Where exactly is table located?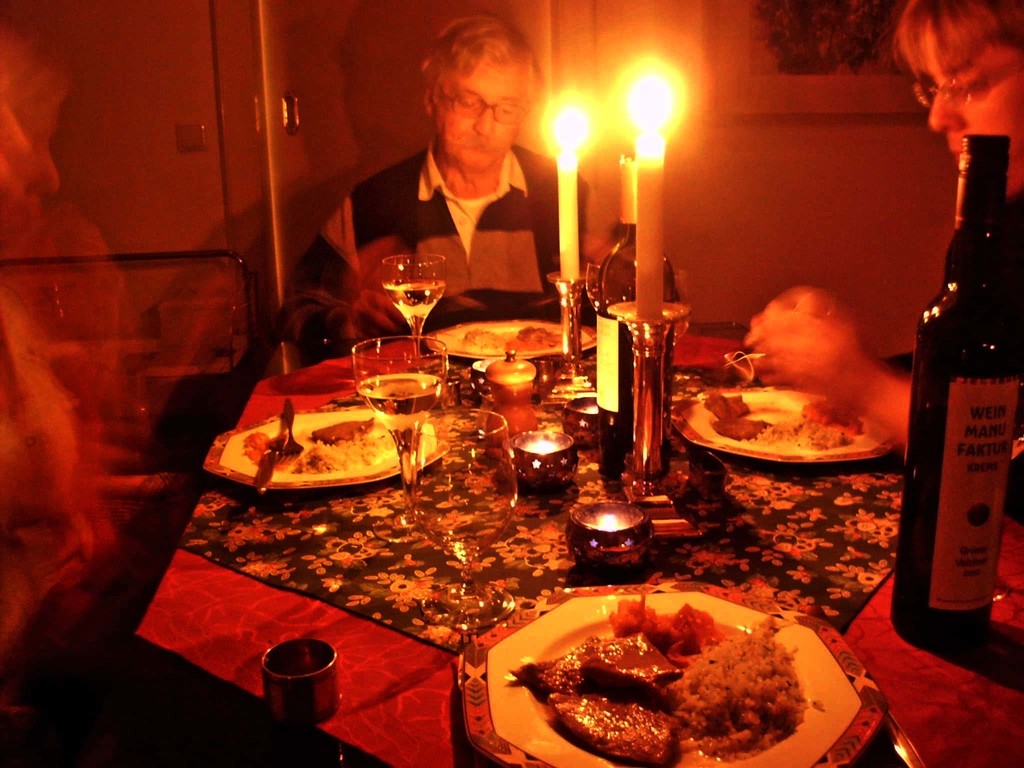
Its bounding box is box=[129, 333, 1023, 767].
